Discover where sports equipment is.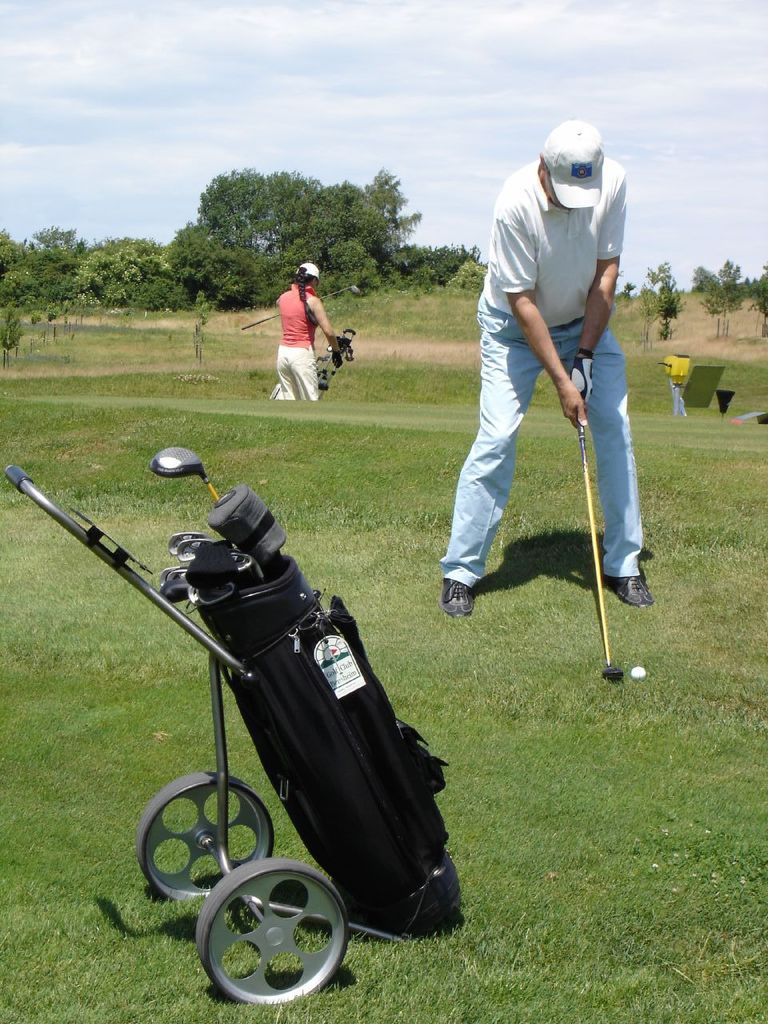
Discovered at (left=442, top=574, right=478, bottom=615).
